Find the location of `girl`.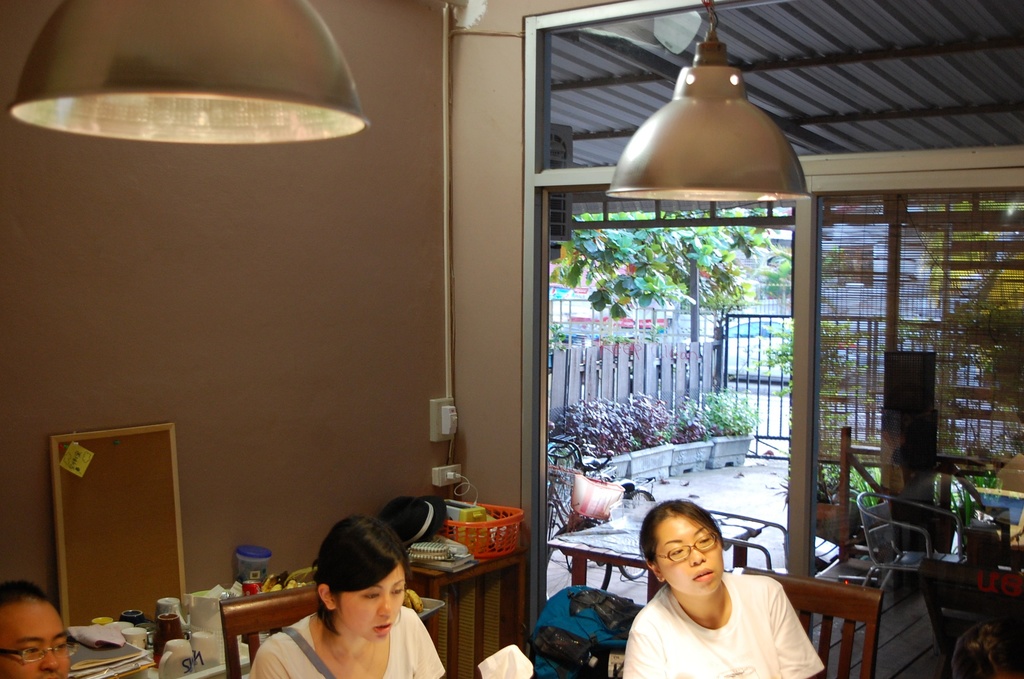
Location: <box>619,503,822,678</box>.
